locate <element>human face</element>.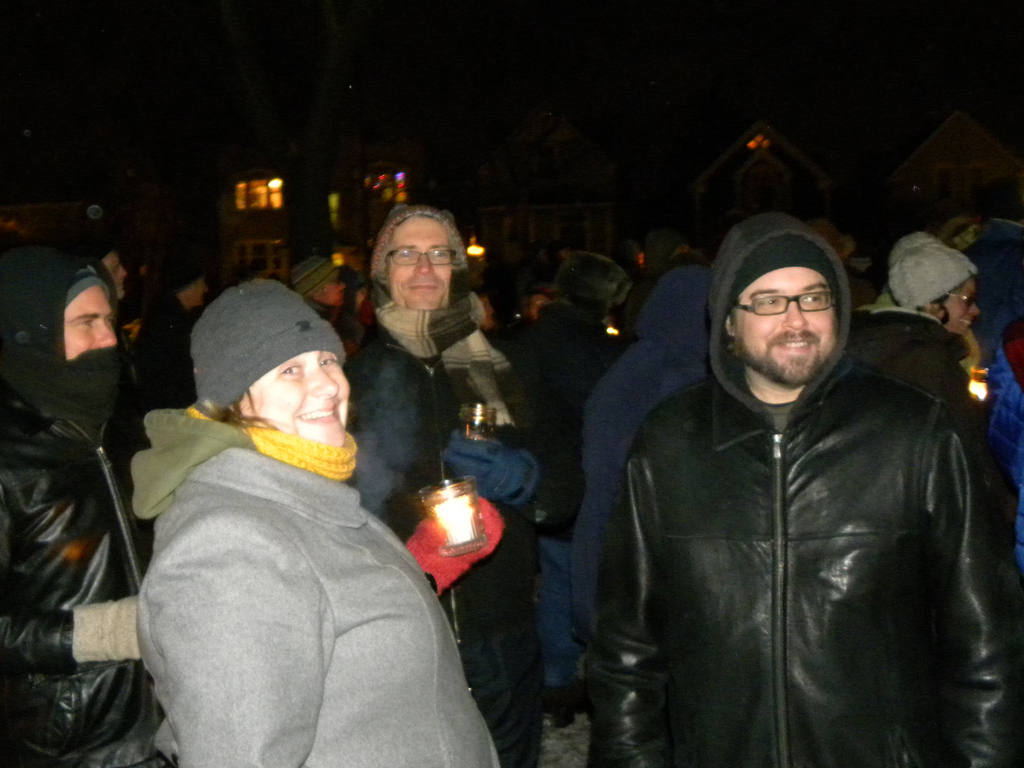
Bounding box: left=940, top=277, right=975, bottom=337.
